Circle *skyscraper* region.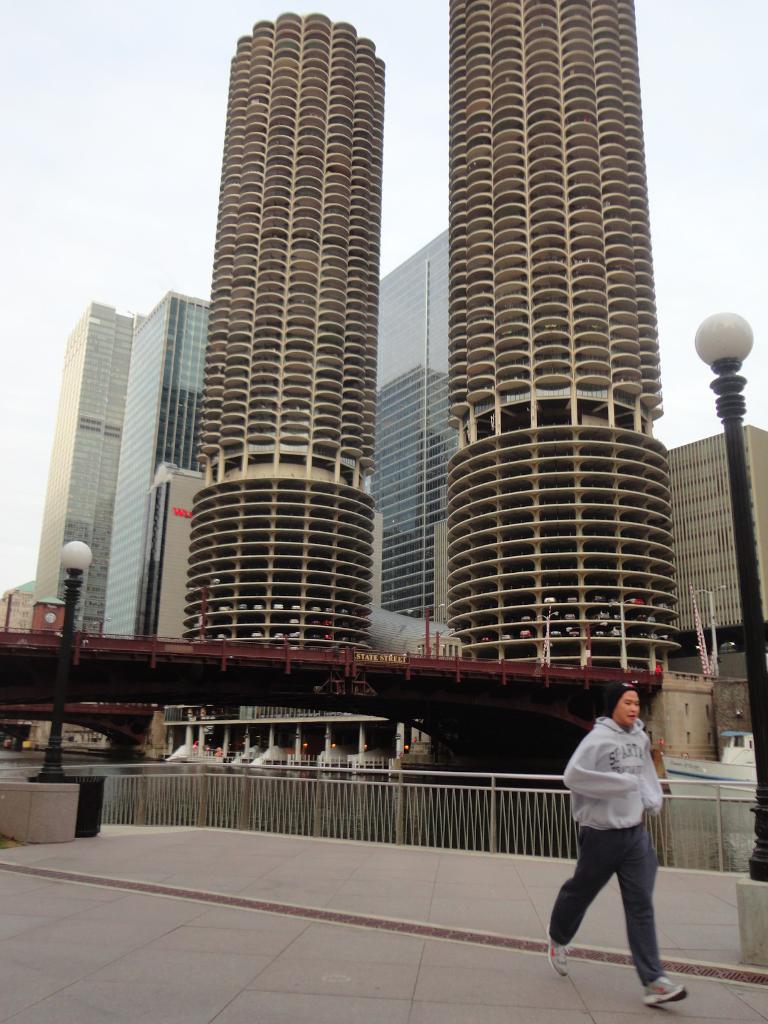
Region: bbox(371, 216, 476, 659).
